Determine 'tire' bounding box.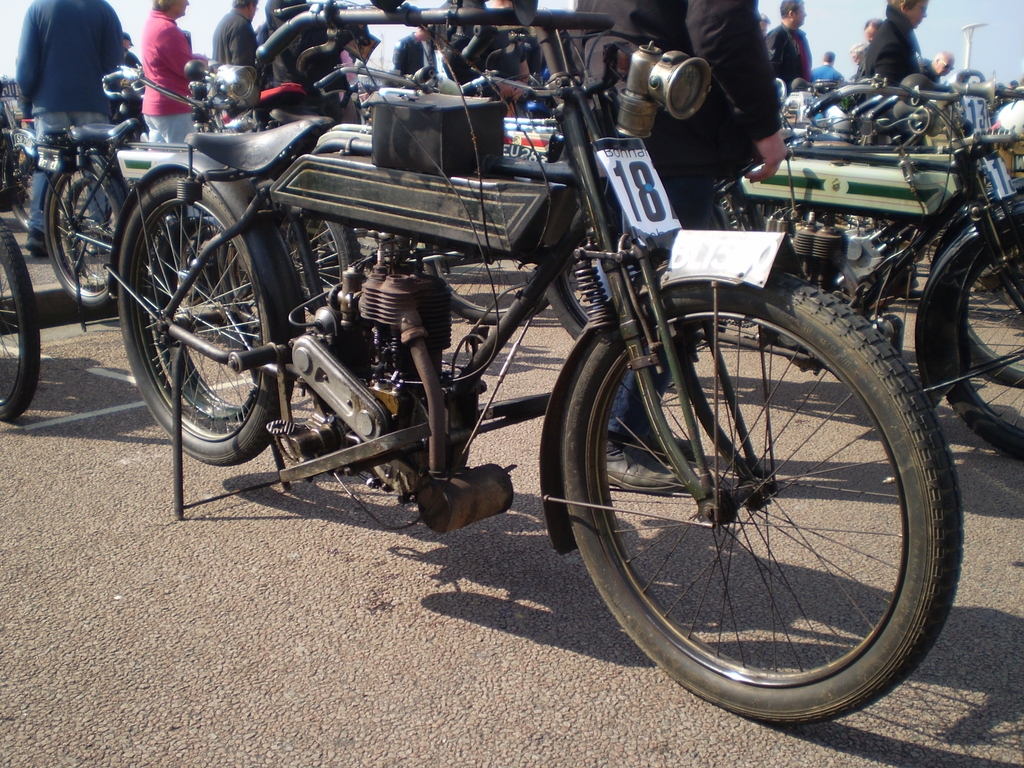
Determined: 45 159 139 306.
